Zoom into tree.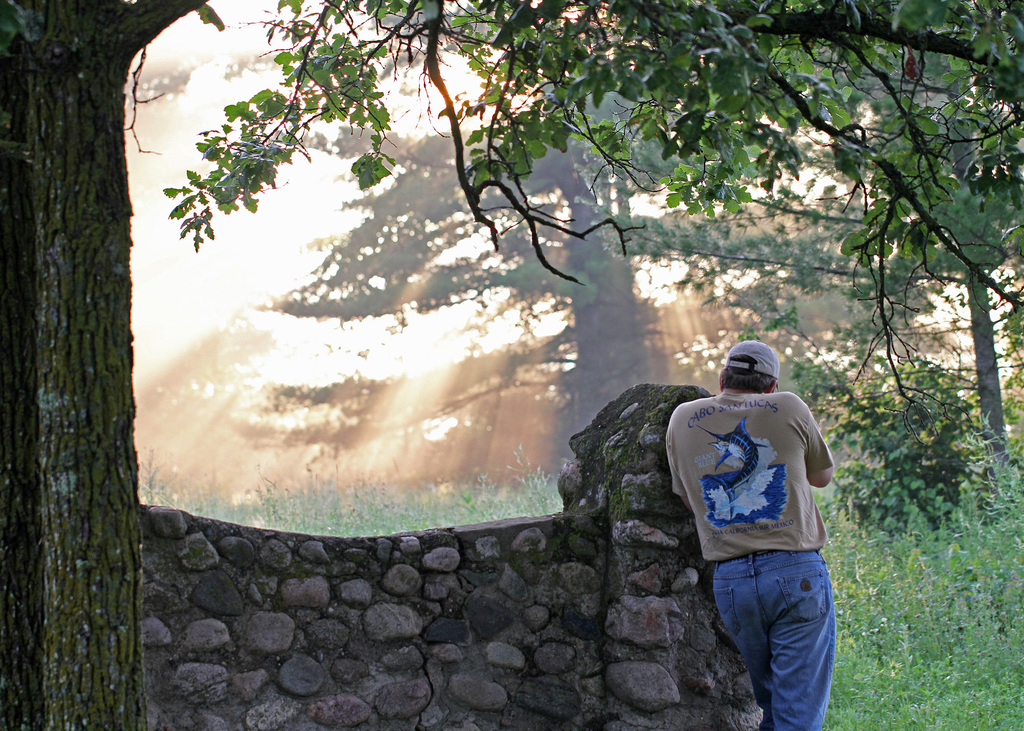
Zoom target: select_region(15, 44, 193, 669).
